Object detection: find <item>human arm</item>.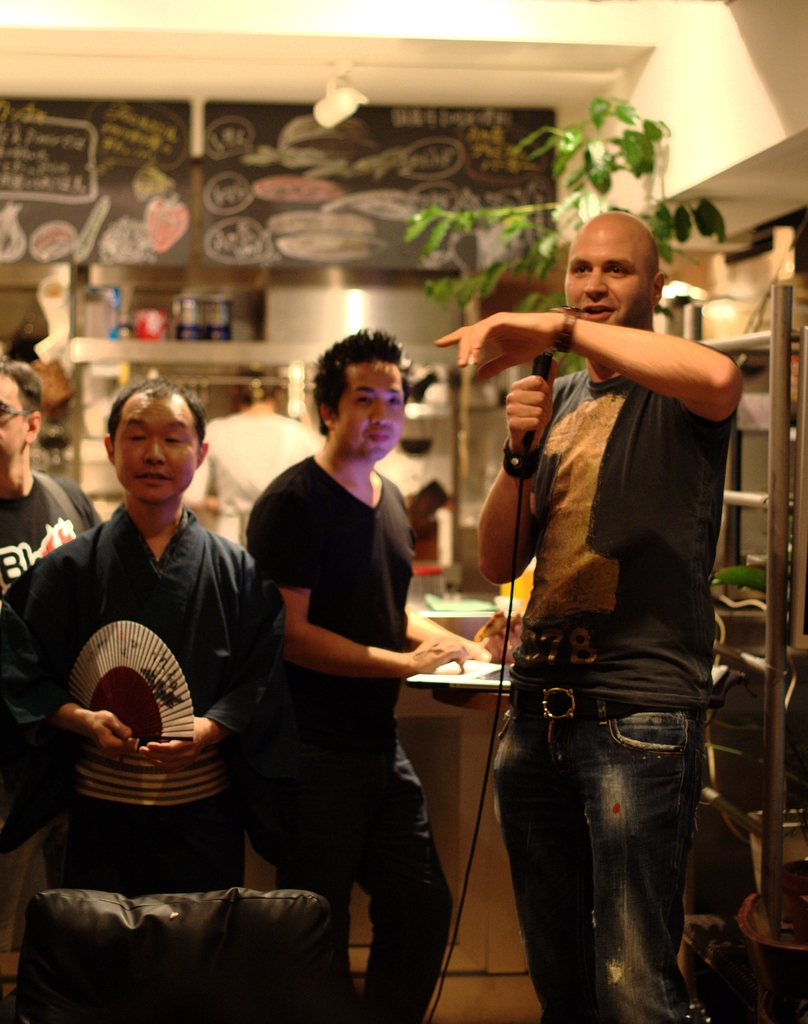
bbox=[243, 483, 466, 685].
